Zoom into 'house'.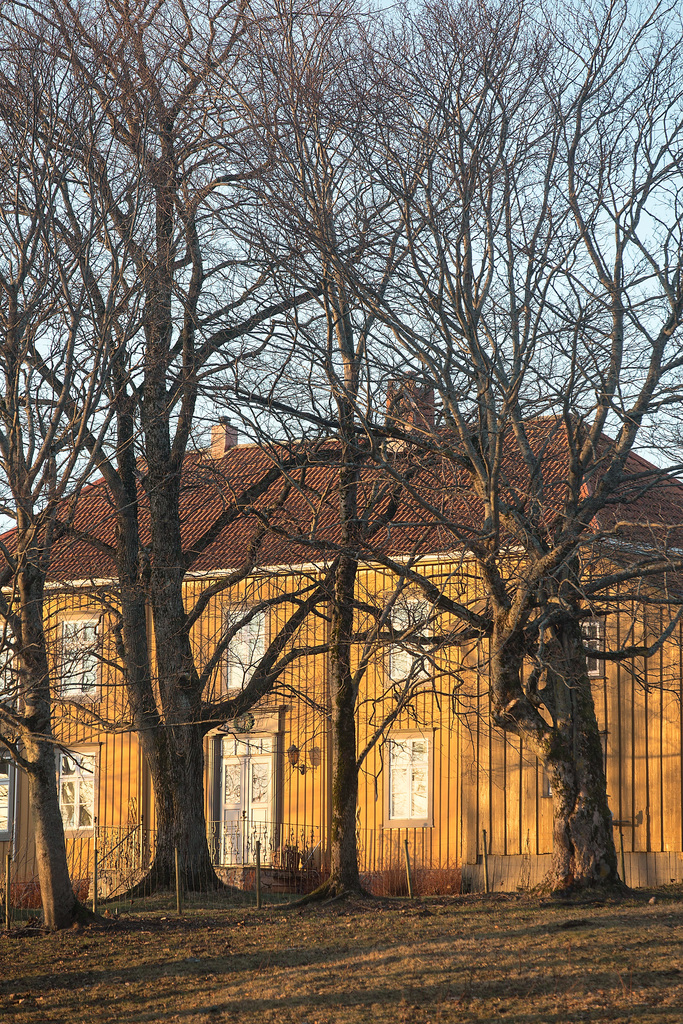
Zoom target: (0,371,682,910).
